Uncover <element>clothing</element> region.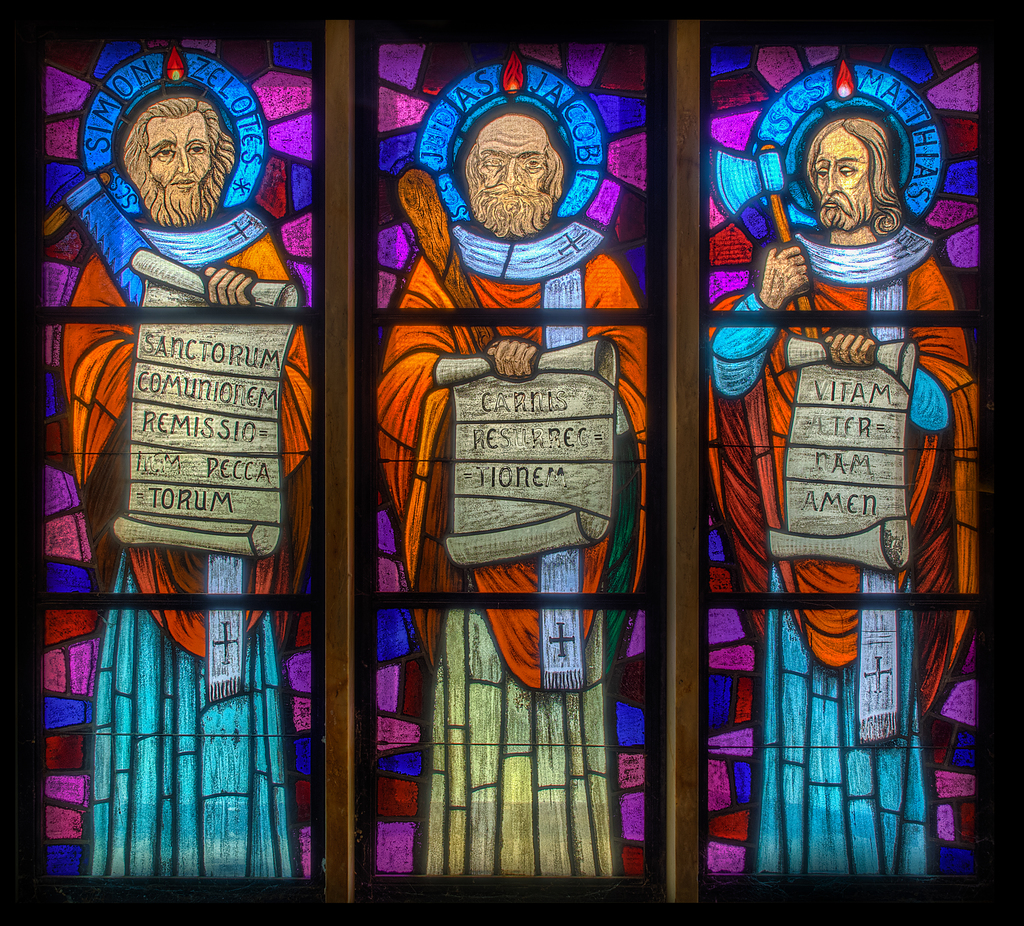
Uncovered: locate(60, 208, 312, 877).
